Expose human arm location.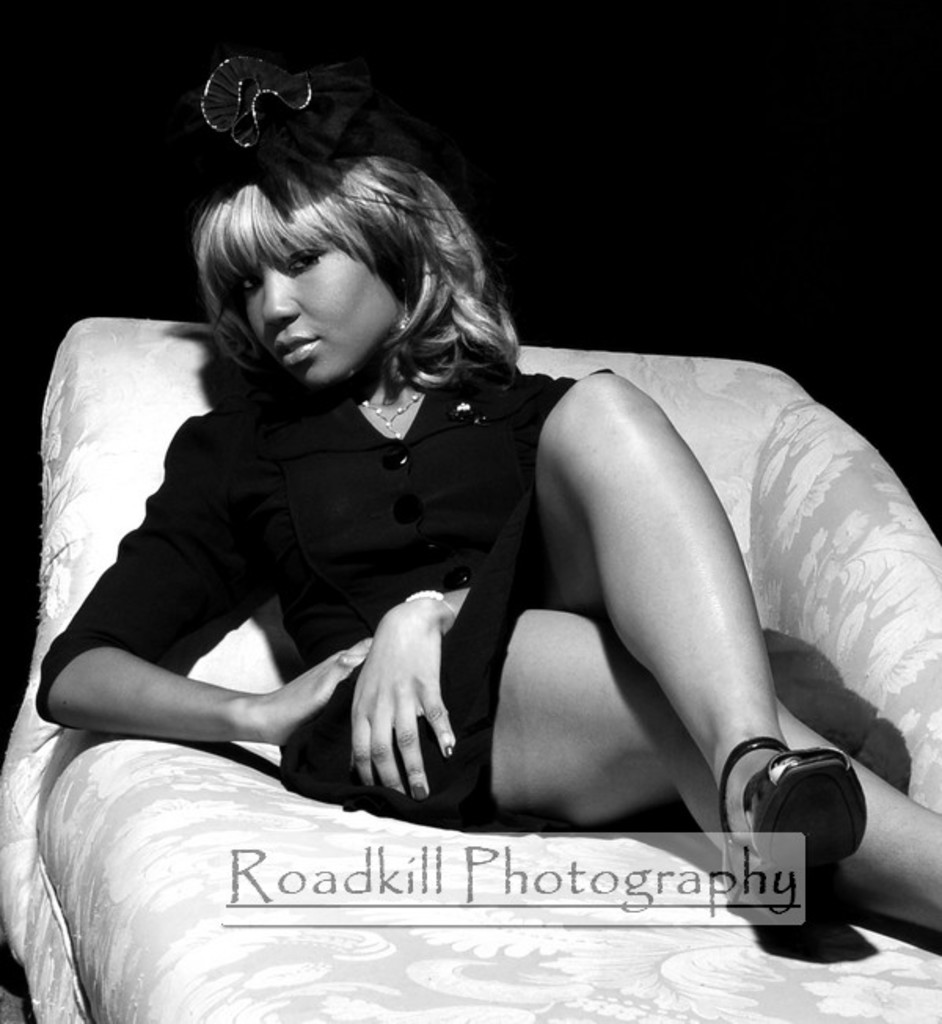
Exposed at {"x1": 353, "y1": 369, "x2": 590, "y2": 806}.
